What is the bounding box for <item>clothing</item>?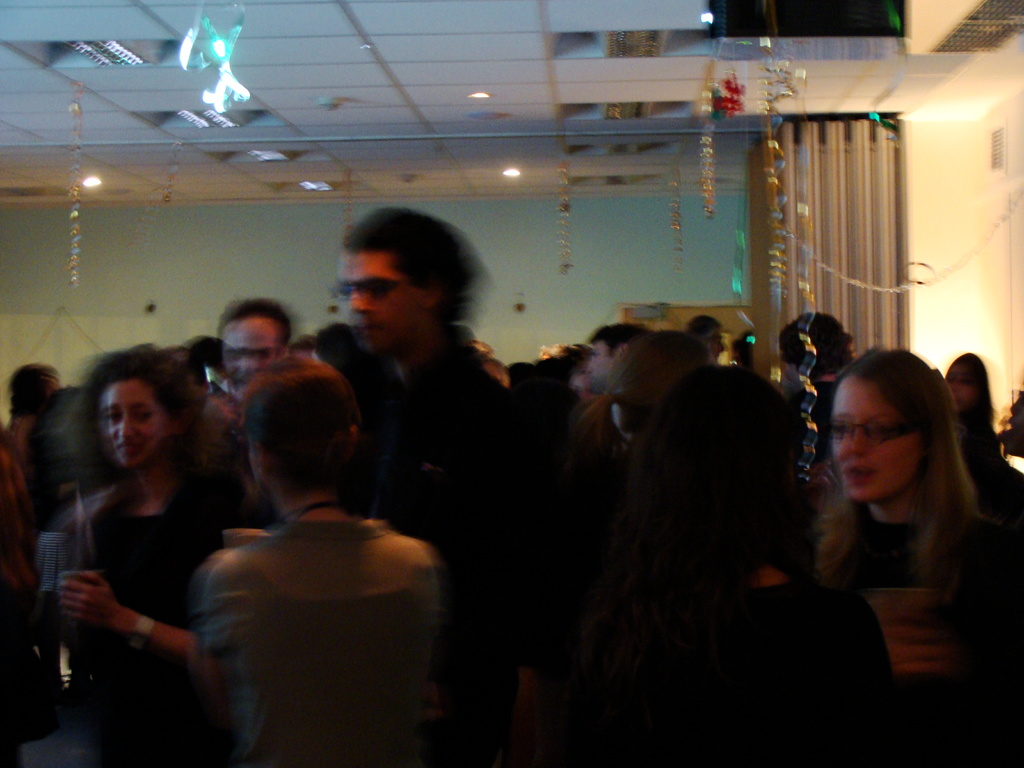
70, 454, 248, 767.
